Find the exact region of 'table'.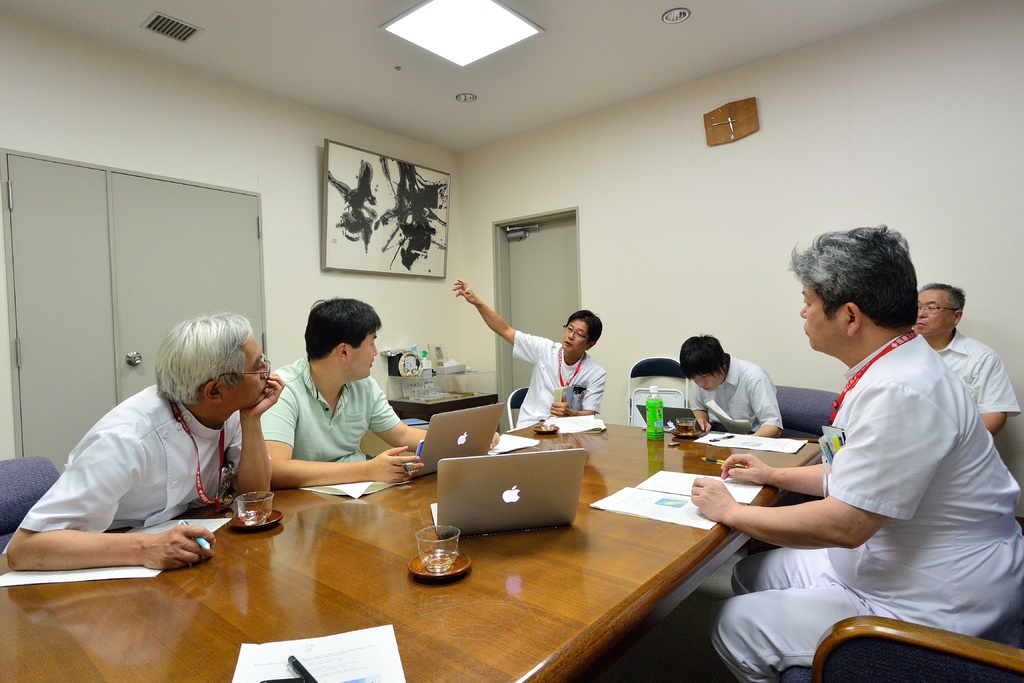
Exact region: x1=0, y1=407, x2=821, y2=682.
